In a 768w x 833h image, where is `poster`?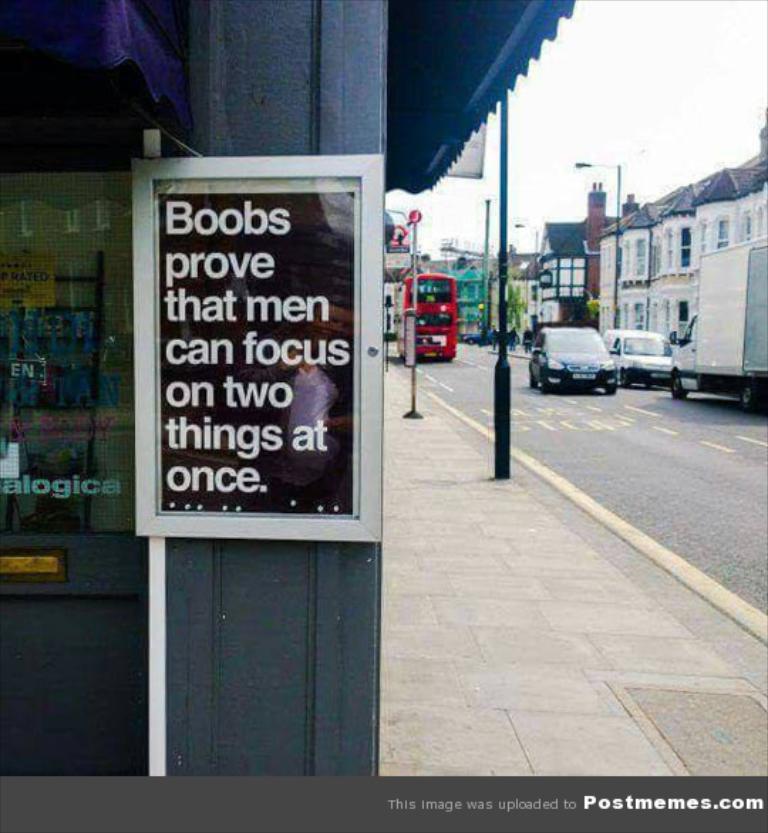
bbox=(158, 183, 358, 512).
